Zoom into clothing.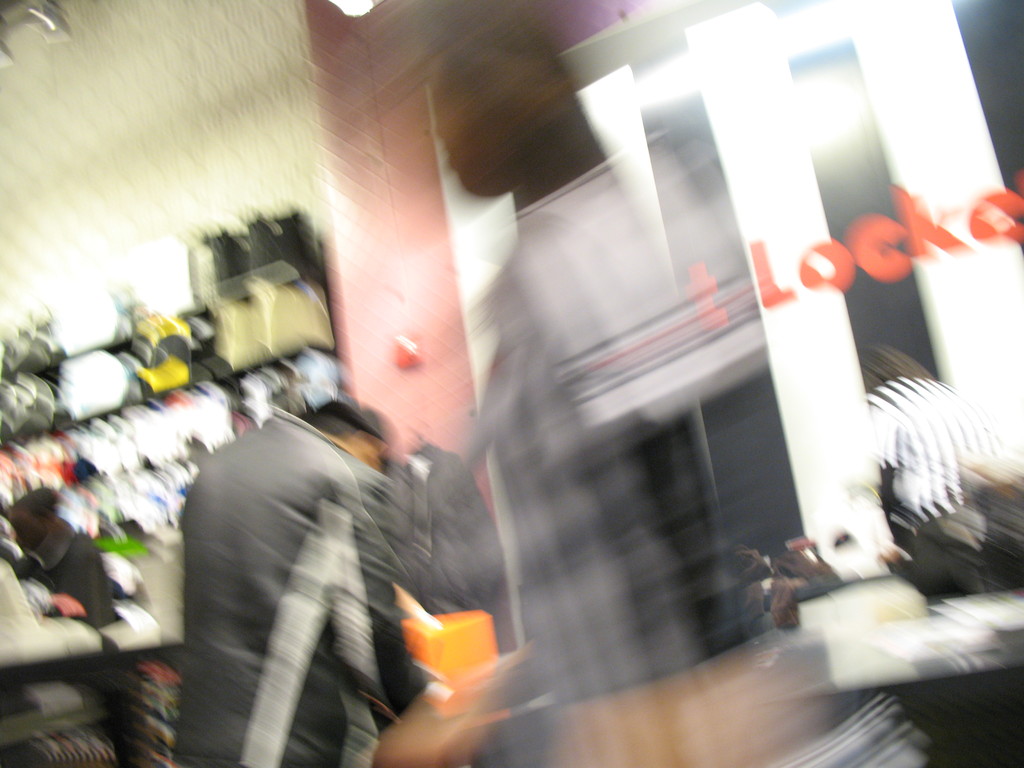
Zoom target: detection(189, 427, 396, 765).
